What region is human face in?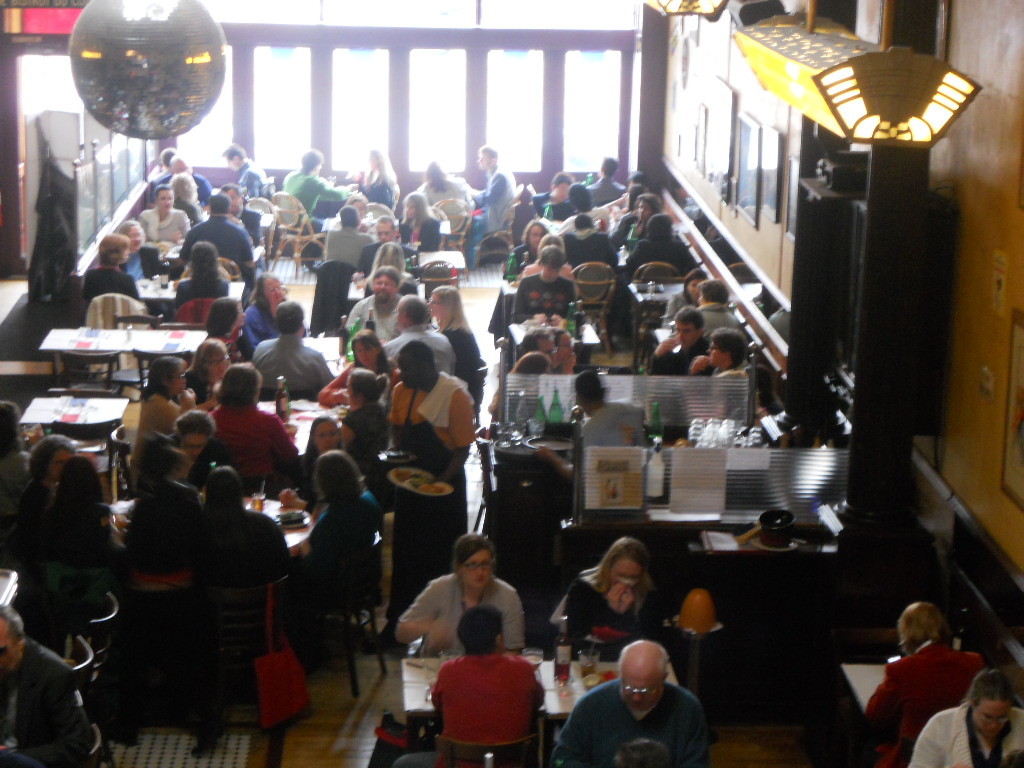
[x1=220, y1=187, x2=237, y2=209].
